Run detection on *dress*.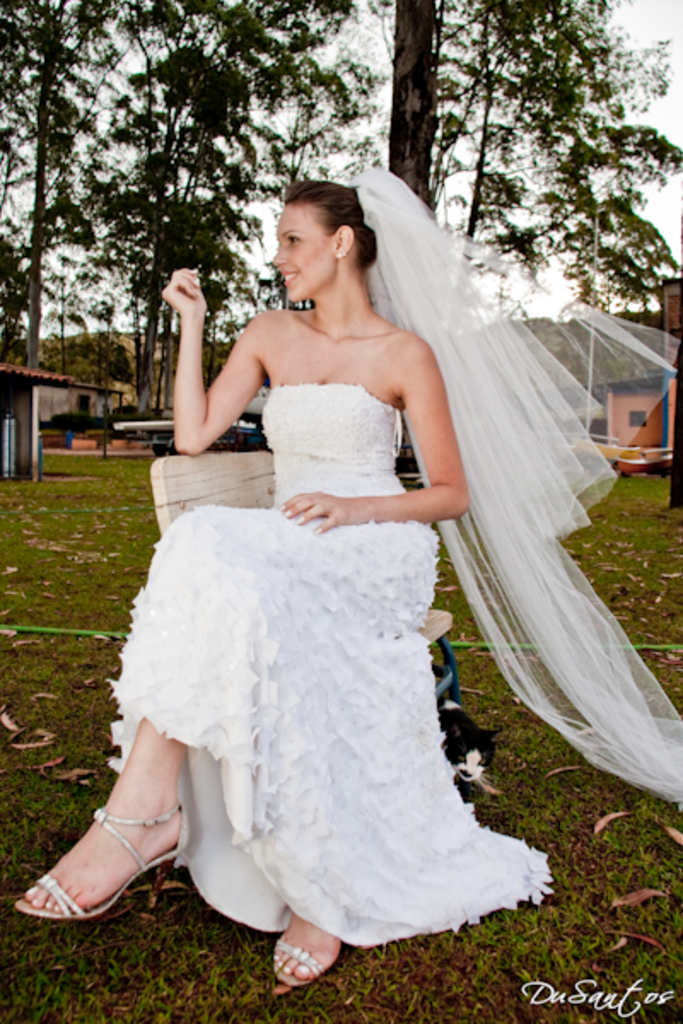
Result: crop(89, 171, 593, 966).
